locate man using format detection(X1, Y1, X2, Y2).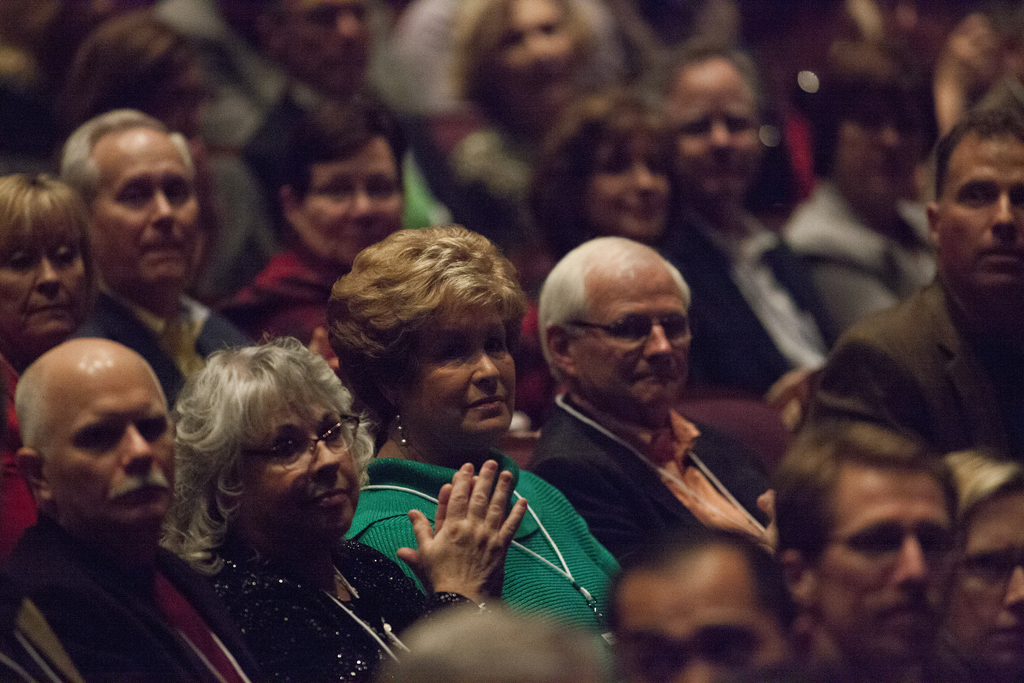
detection(779, 414, 959, 682).
